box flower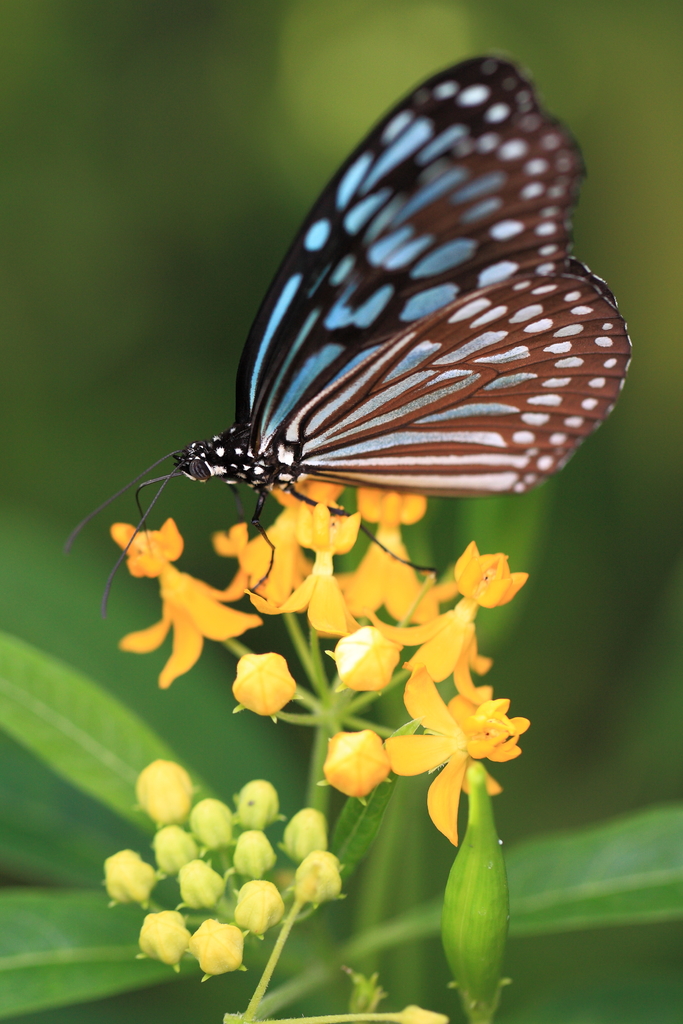
(left=408, top=675, right=535, bottom=806)
